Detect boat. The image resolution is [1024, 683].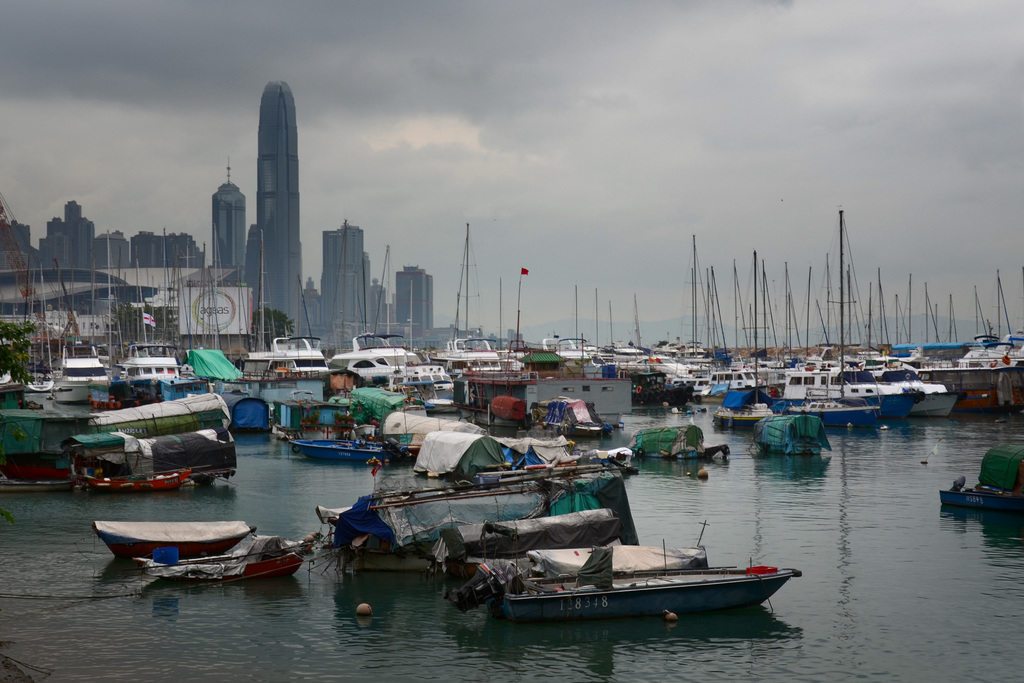
<bbox>63, 431, 240, 490</bbox>.
